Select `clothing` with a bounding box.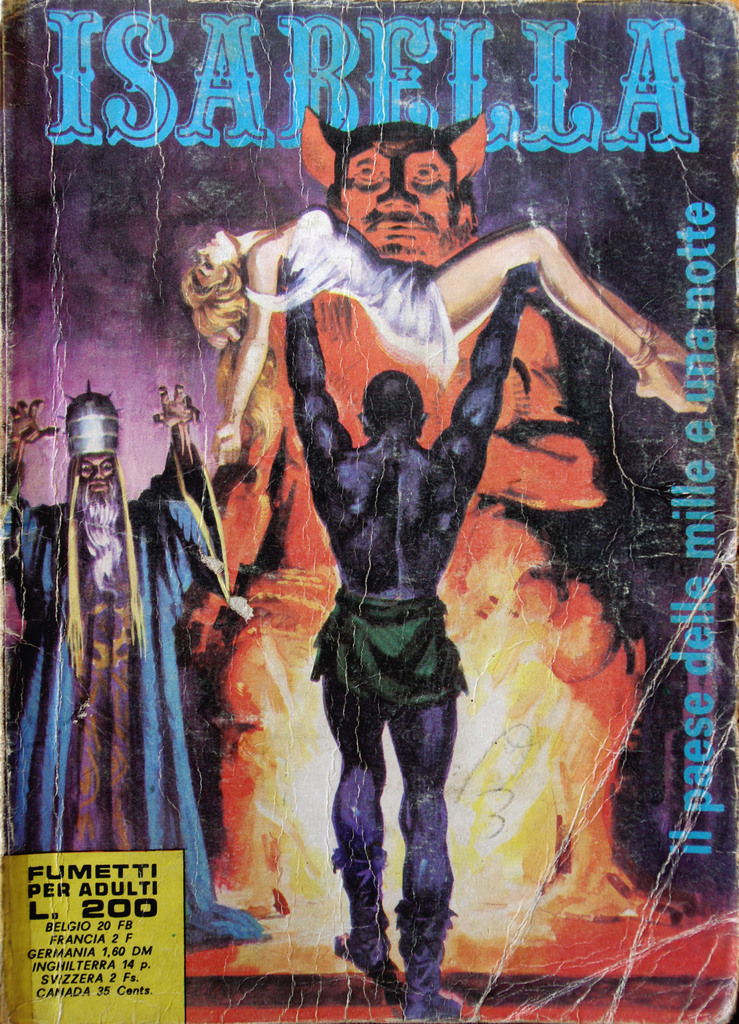
0 451 257 941.
